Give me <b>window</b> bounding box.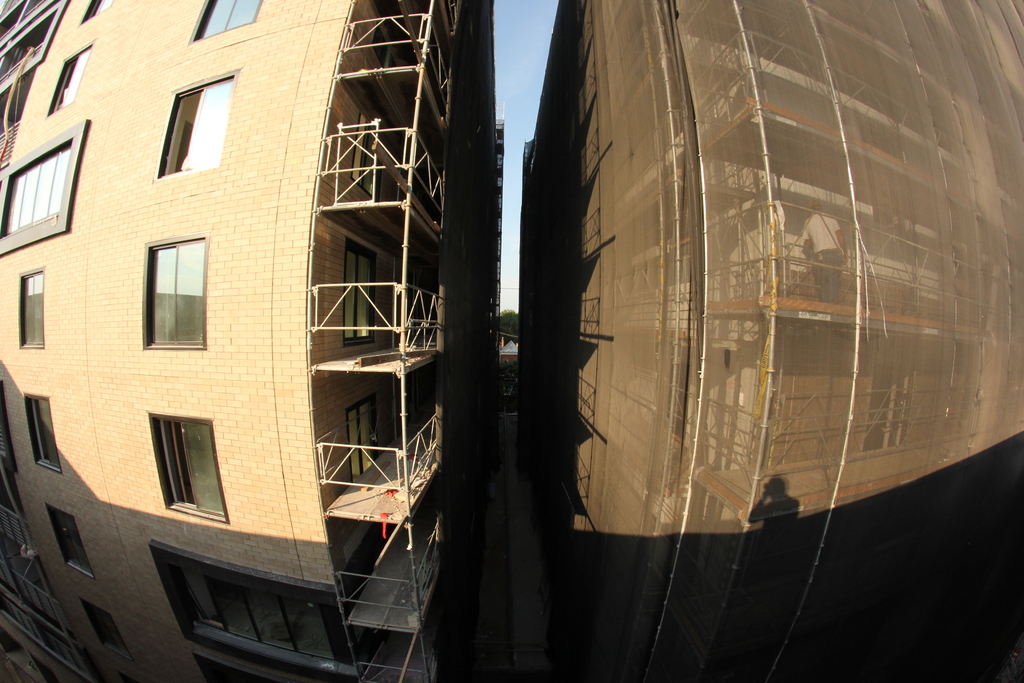
bbox=[0, 125, 85, 239].
